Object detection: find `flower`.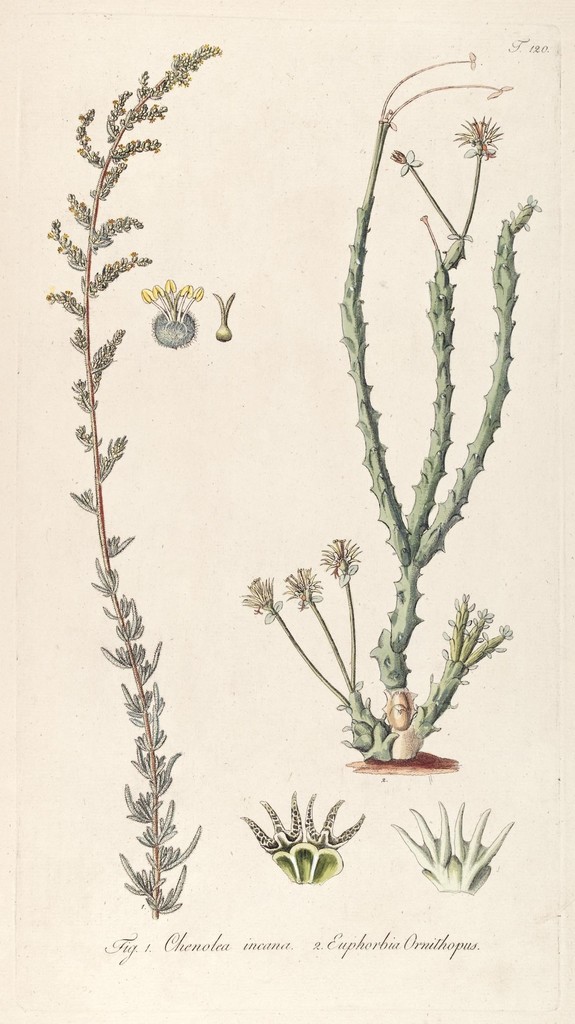
box=[238, 572, 286, 624].
